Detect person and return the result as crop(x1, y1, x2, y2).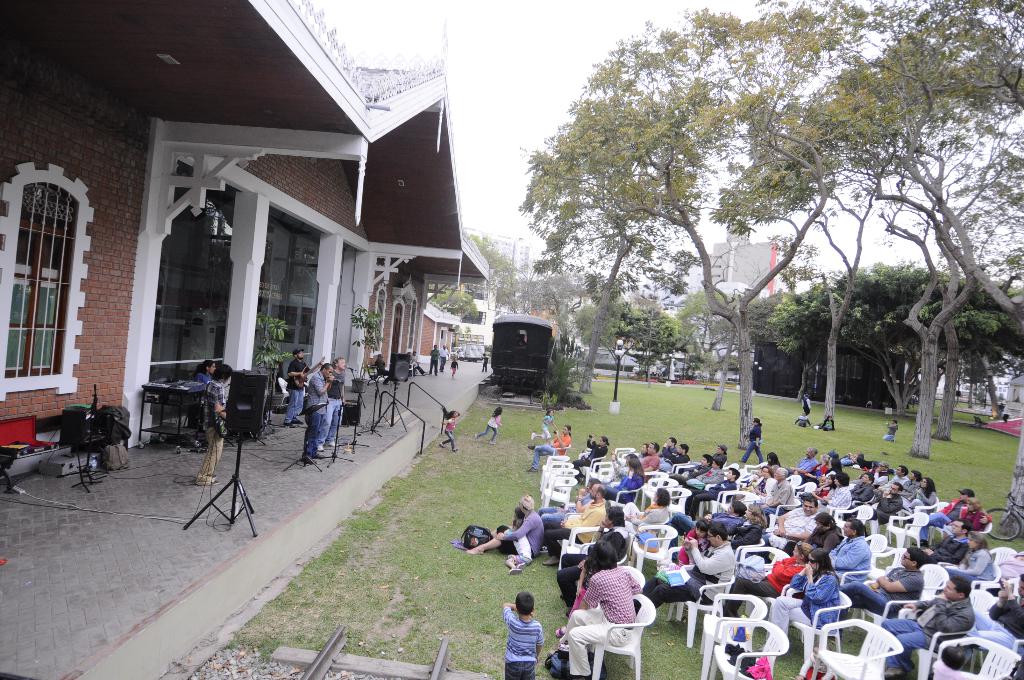
crop(895, 468, 919, 497).
